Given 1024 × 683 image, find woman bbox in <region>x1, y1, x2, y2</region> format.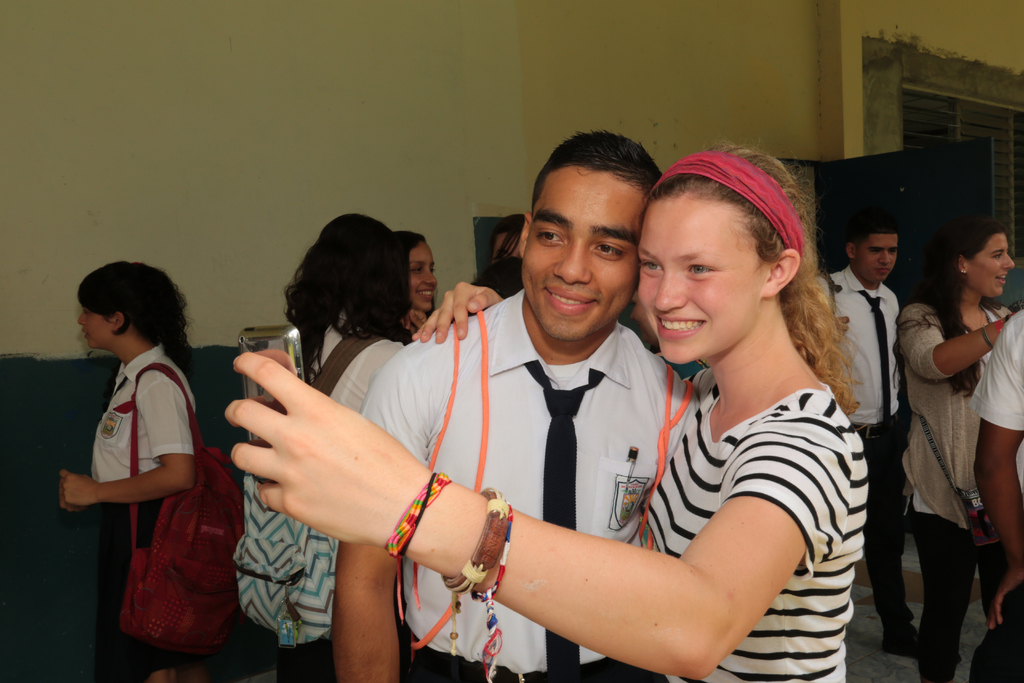
<region>247, 210, 415, 682</region>.
